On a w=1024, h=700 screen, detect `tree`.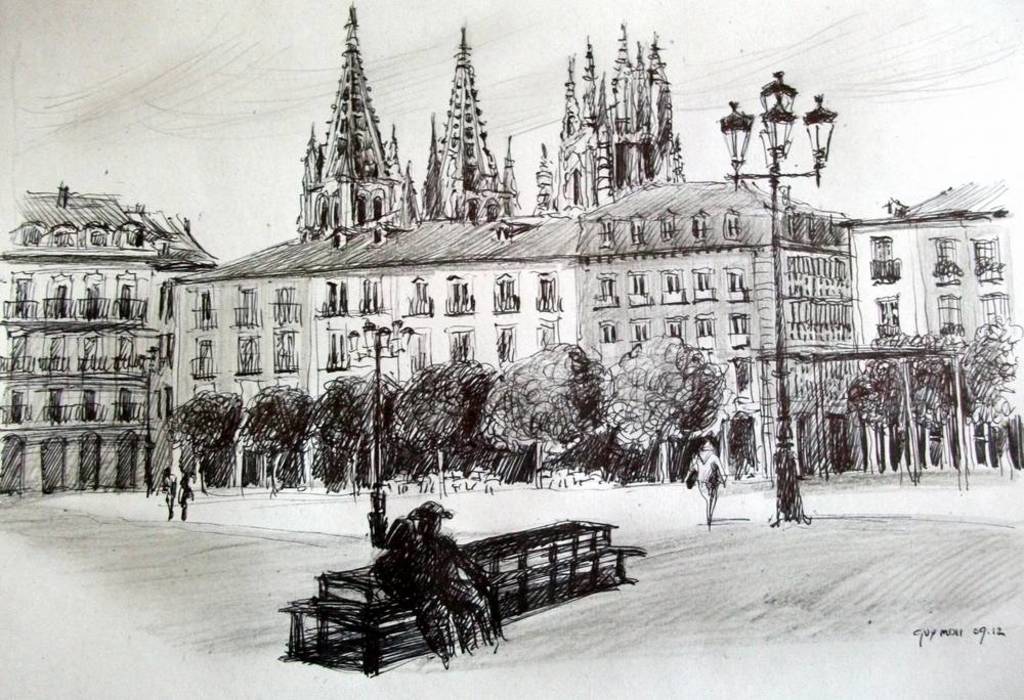
rect(480, 345, 605, 486).
